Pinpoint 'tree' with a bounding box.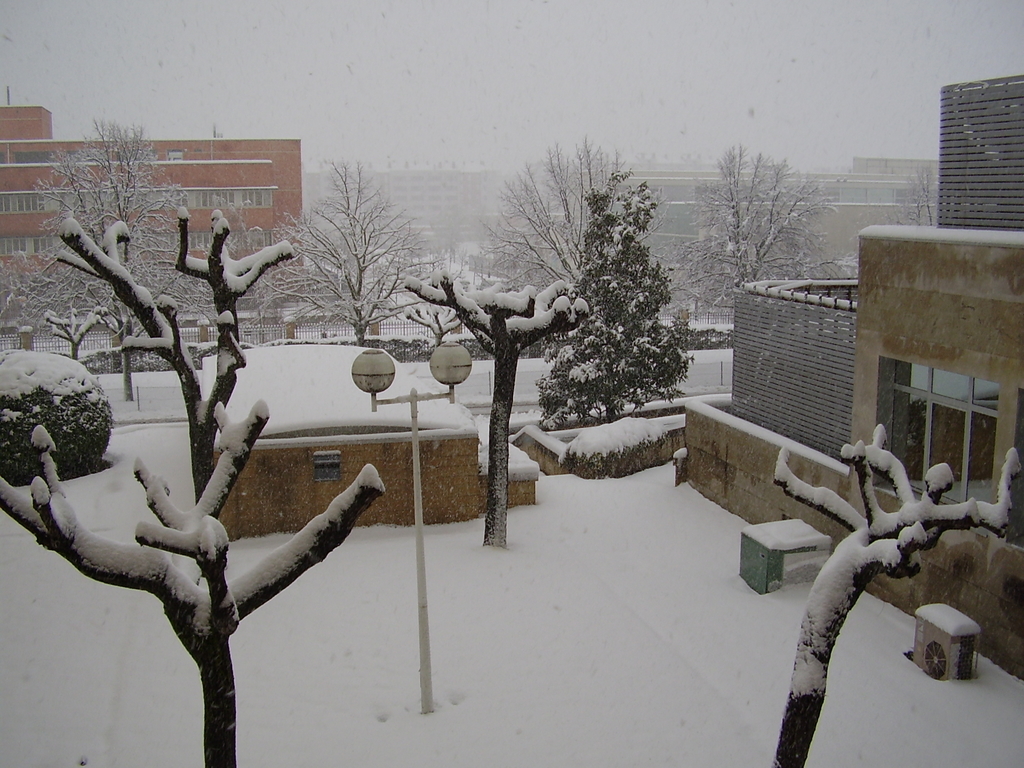
<region>52, 213, 299, 502</region>.
